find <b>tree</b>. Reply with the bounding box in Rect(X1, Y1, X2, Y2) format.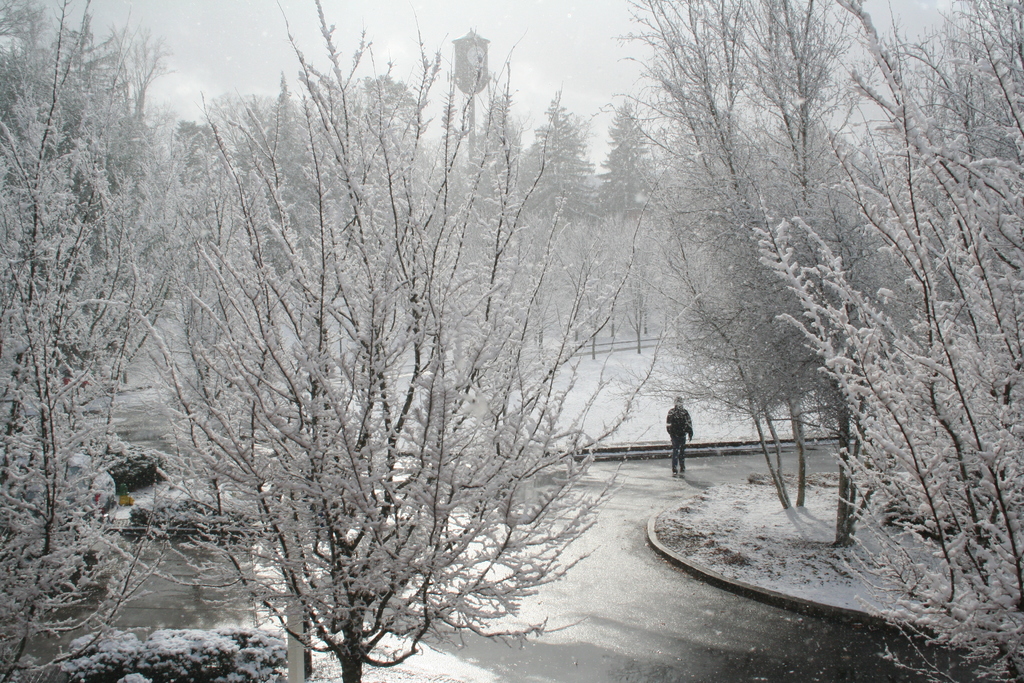
Rect(470, 94, 524, 227).
